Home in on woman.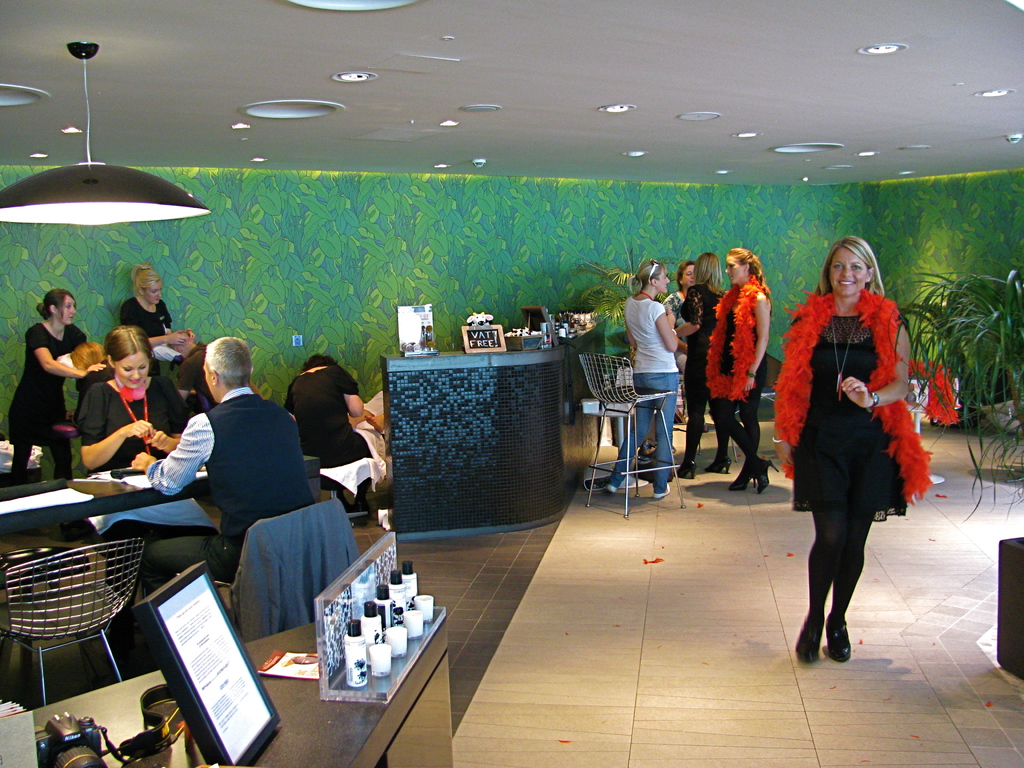
Homed in at select_region(702, 237, 778, 499).
